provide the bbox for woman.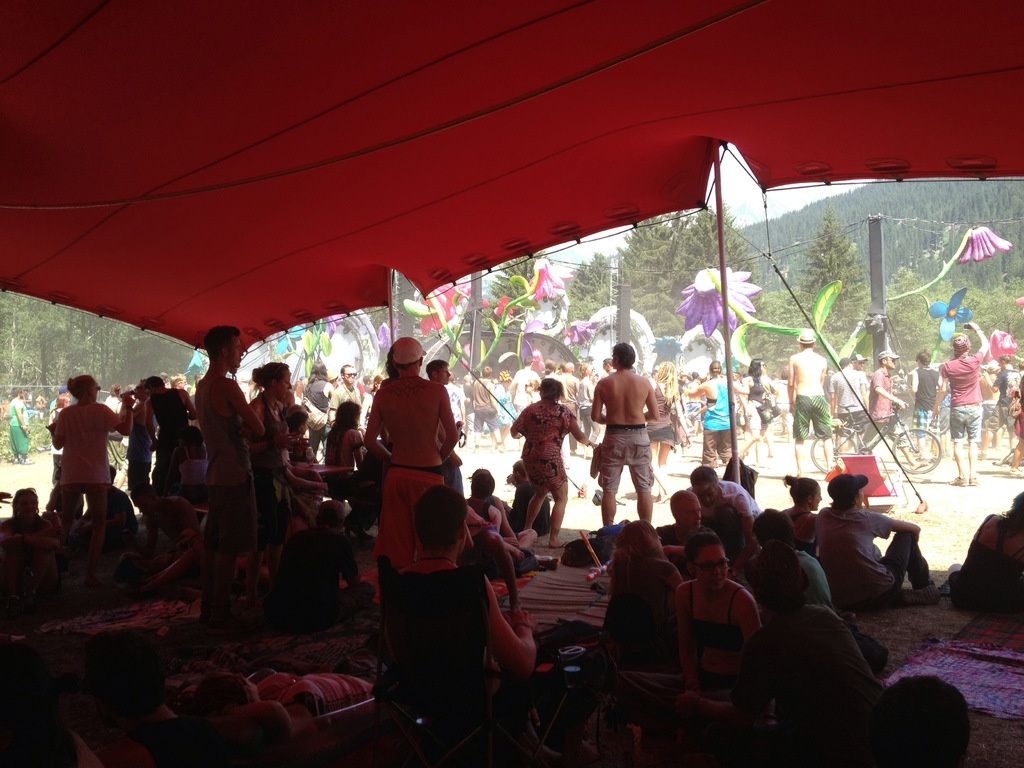
crop(733, 358, 778, 470).
